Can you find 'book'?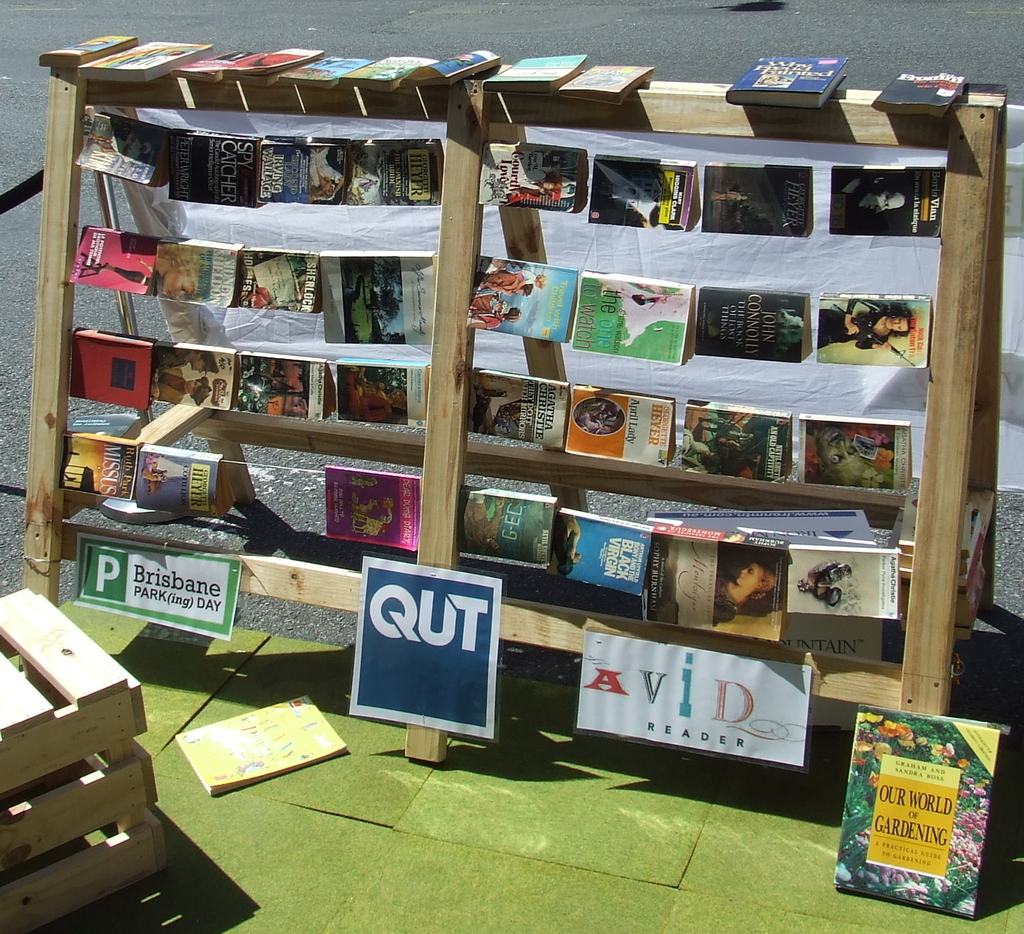
Yes, bounding box: BBox(810, 289, 930, 364).
